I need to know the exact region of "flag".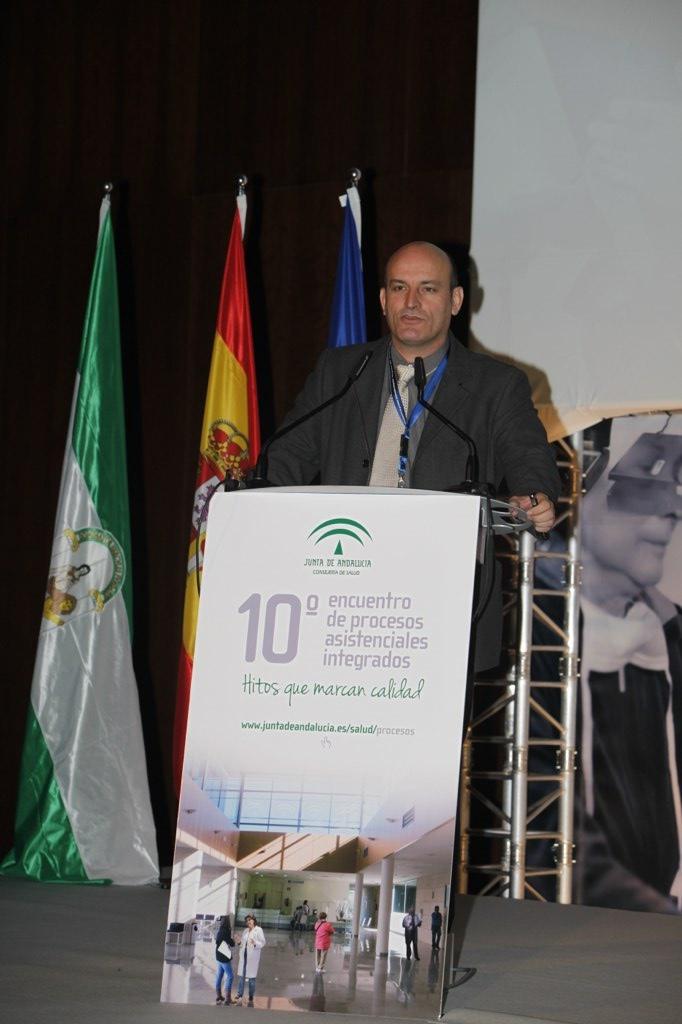
Region: (323, 179, 378, 347).
